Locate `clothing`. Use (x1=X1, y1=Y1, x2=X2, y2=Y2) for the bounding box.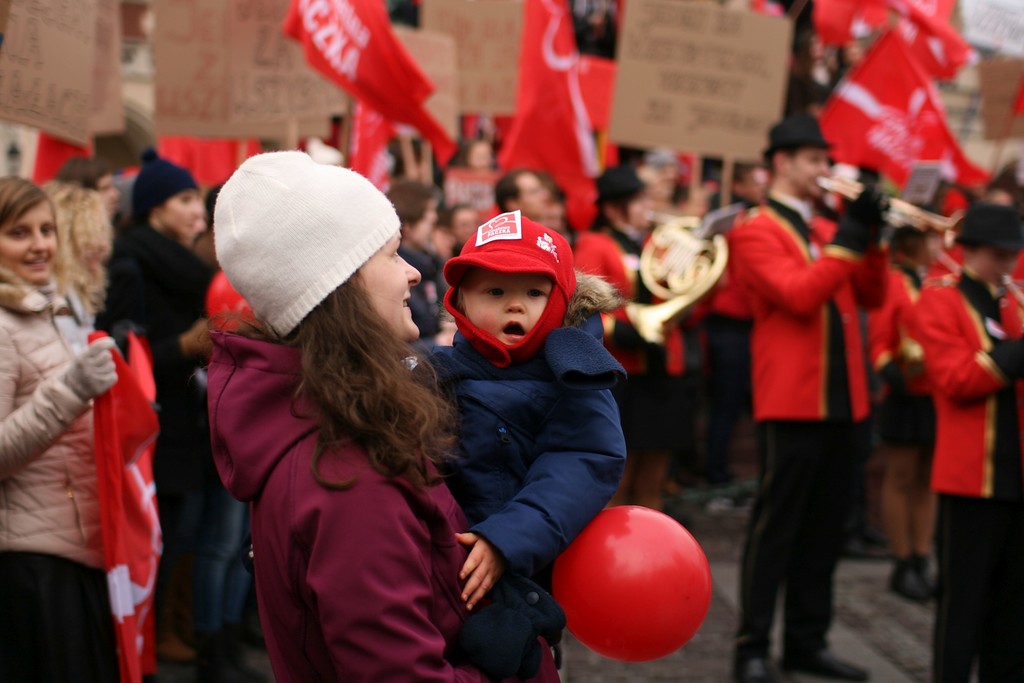
(x1=712, y1=258, x2=759, y2=463).
